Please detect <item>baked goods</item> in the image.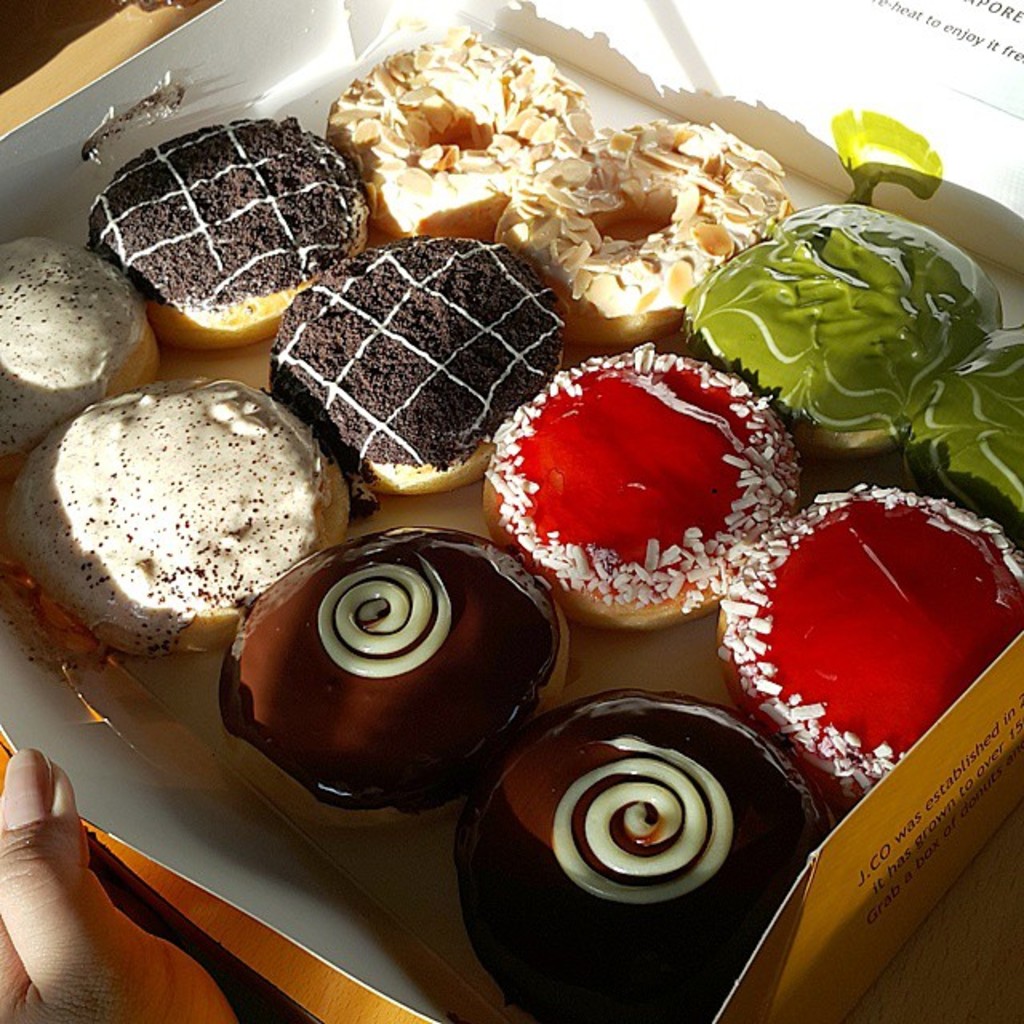
493/120/787/352.
